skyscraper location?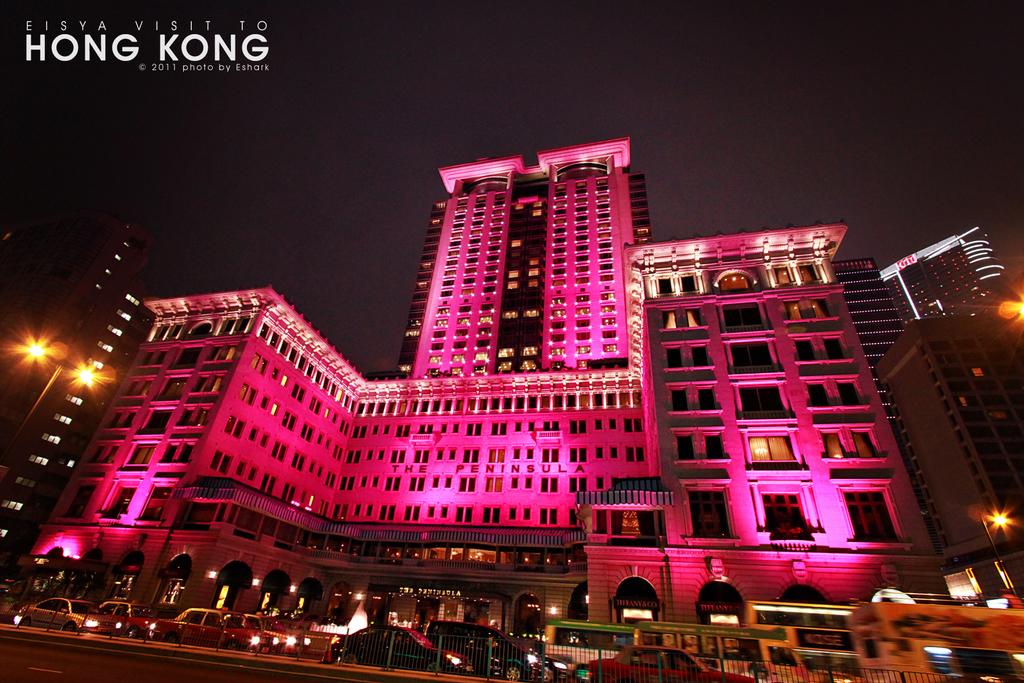
0:247:177:575
